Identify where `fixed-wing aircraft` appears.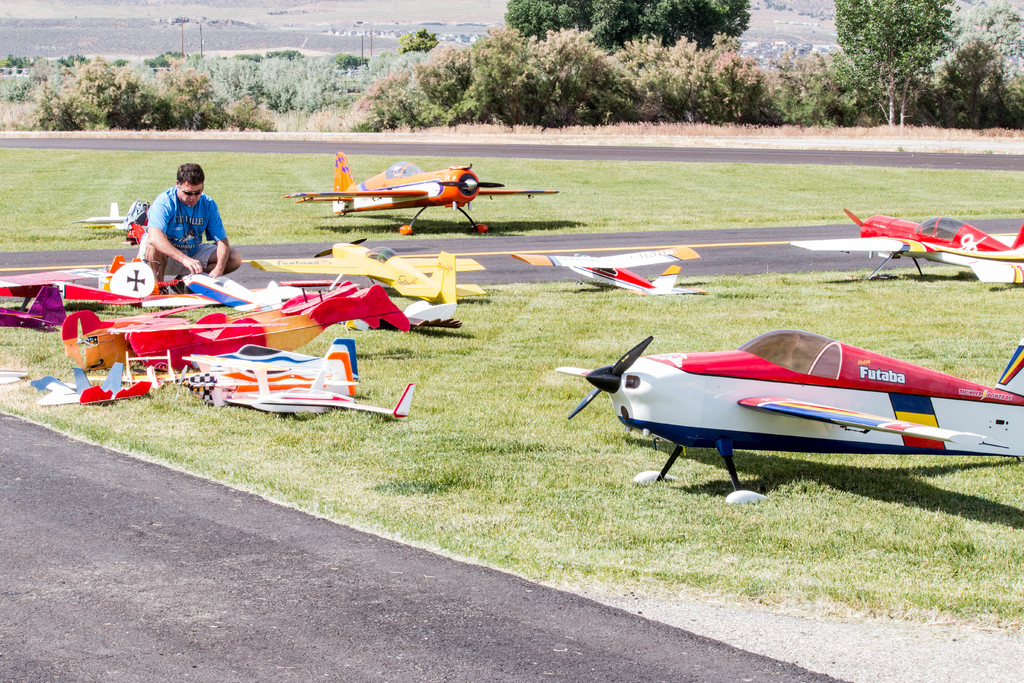
Appears at bbox=(513, 245, 706, 293).
